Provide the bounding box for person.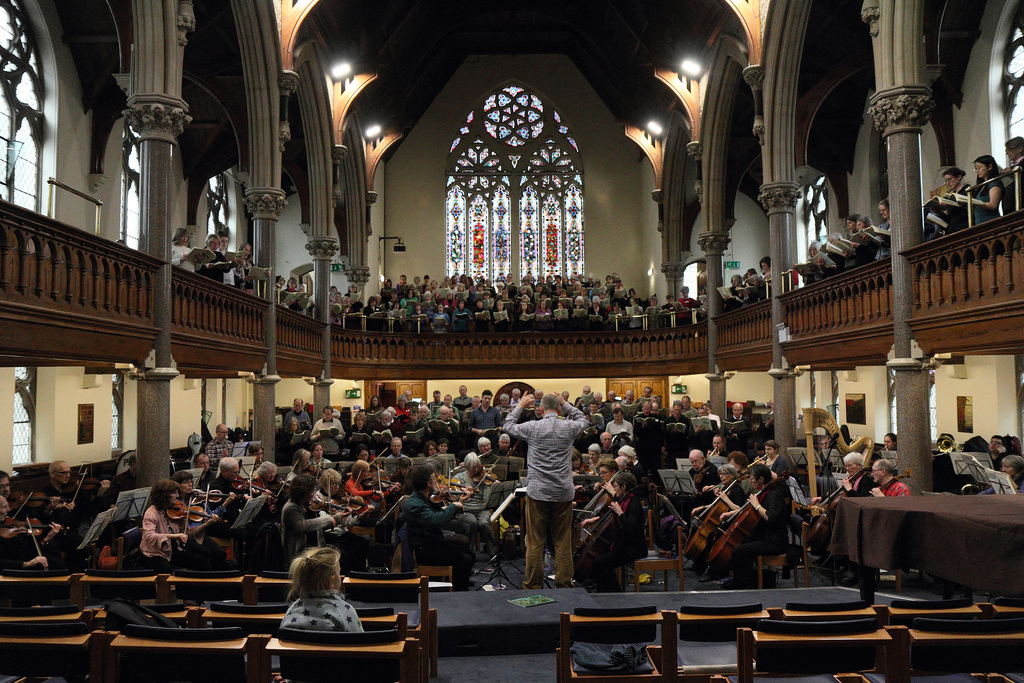
{"x1": 0, "y1": 494, "x2": 60, "y2": 568}.
